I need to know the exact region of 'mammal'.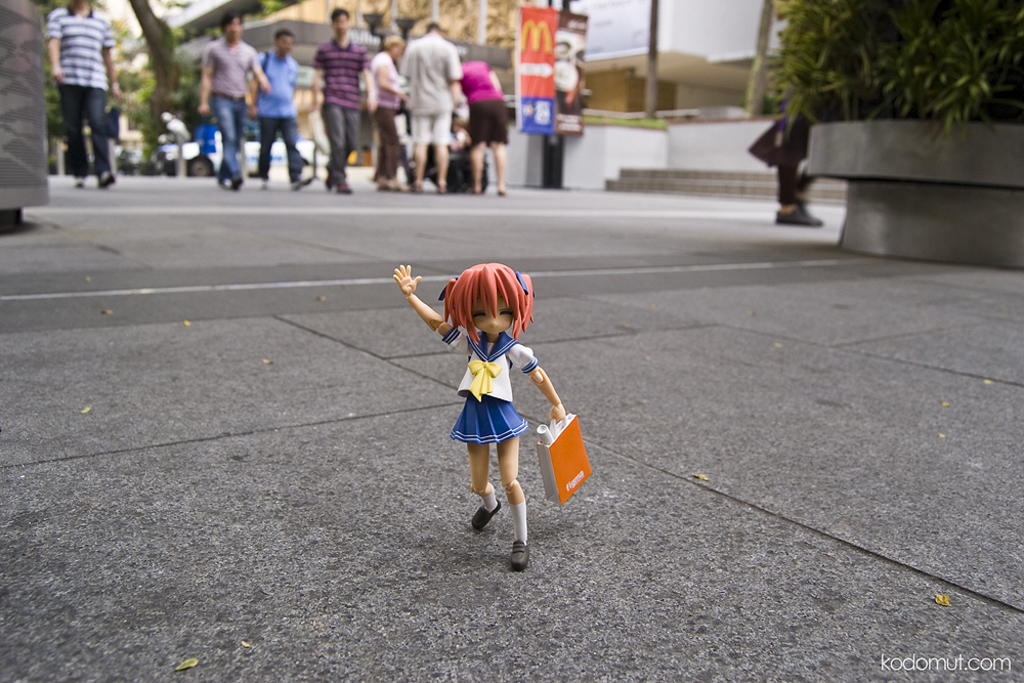
Region: pyautogui.locateOnScreen(365, 34, 412, 189).
